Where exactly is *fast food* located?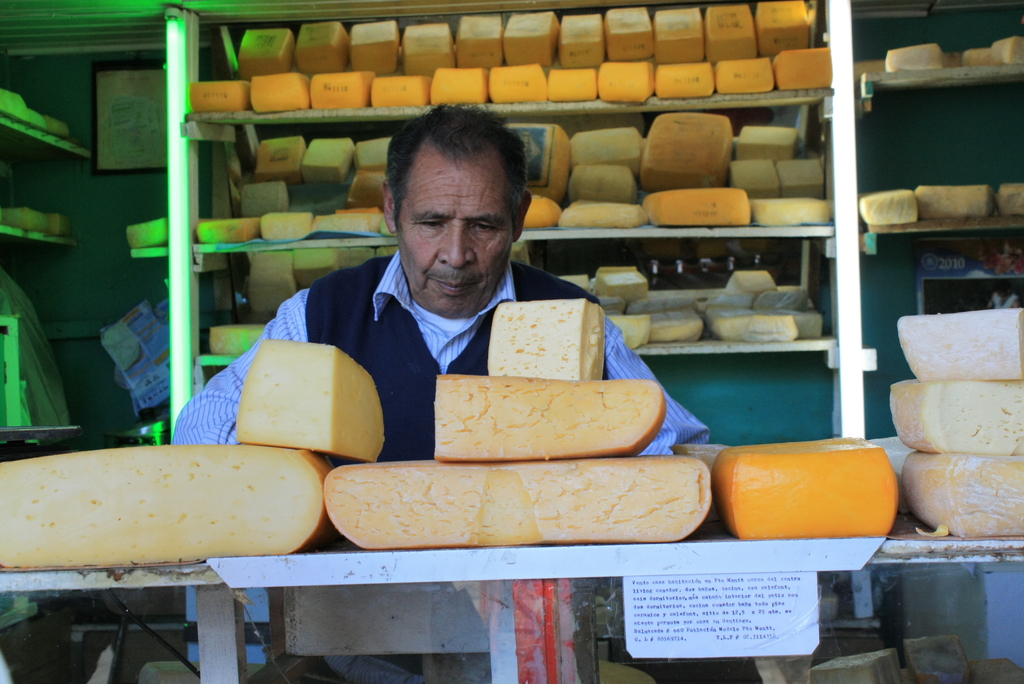
Its bounding box is [241,337,392,466].
